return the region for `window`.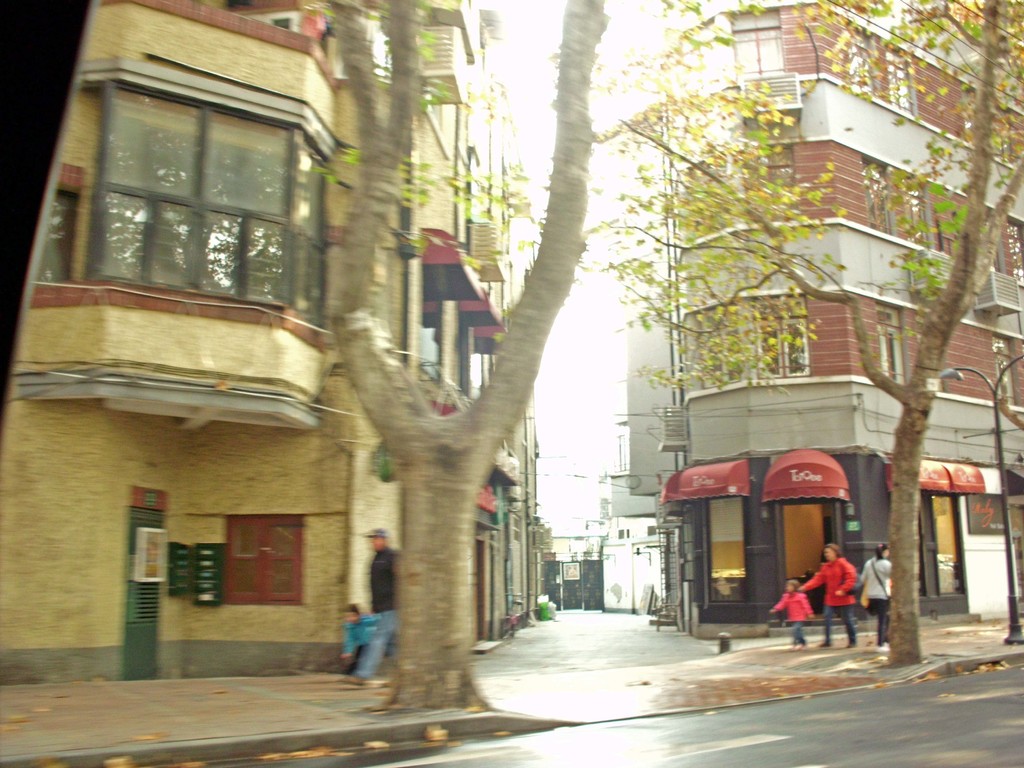
[469,286,518,392].
